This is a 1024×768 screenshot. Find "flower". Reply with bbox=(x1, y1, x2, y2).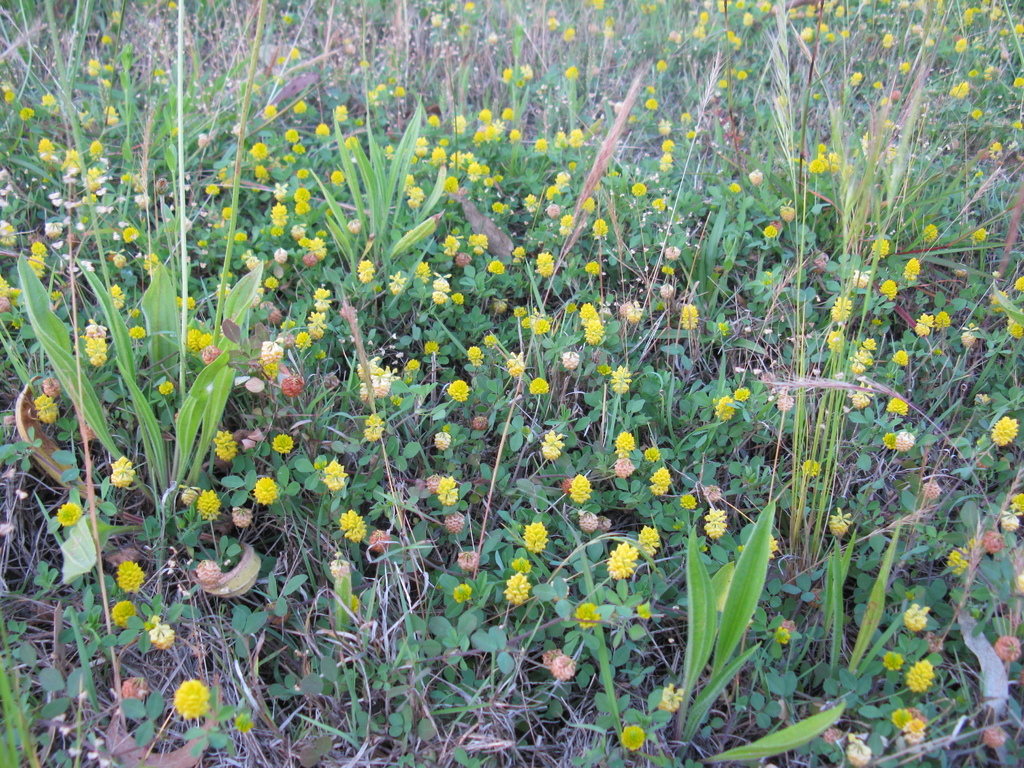
bbox=(438, 479, 462, 503).
